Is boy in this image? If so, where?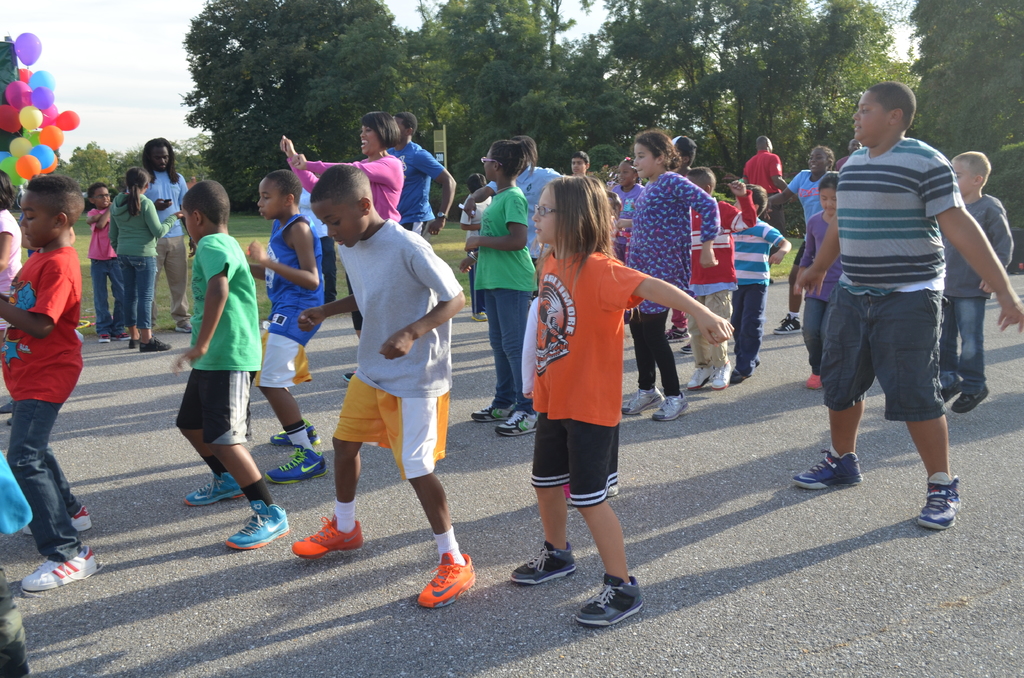
Yes, at BBox(934, 147, 1012, 414).
